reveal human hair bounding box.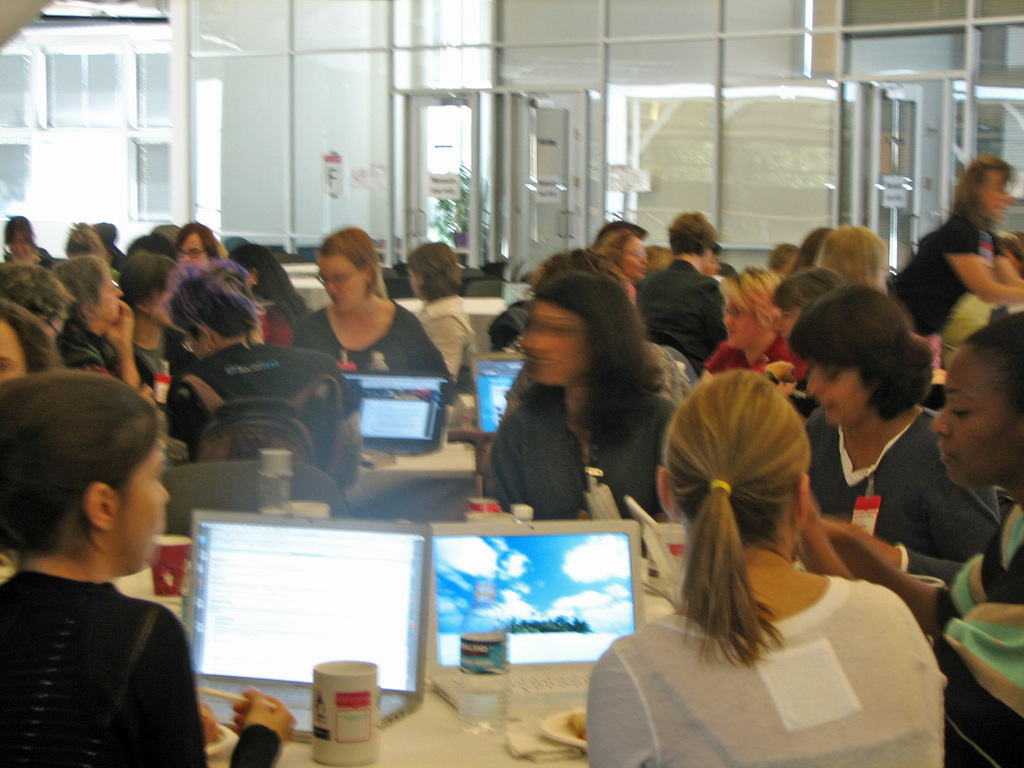
Revealed: pyautogui.locateOnScreen(63, 223, 108, 265).
